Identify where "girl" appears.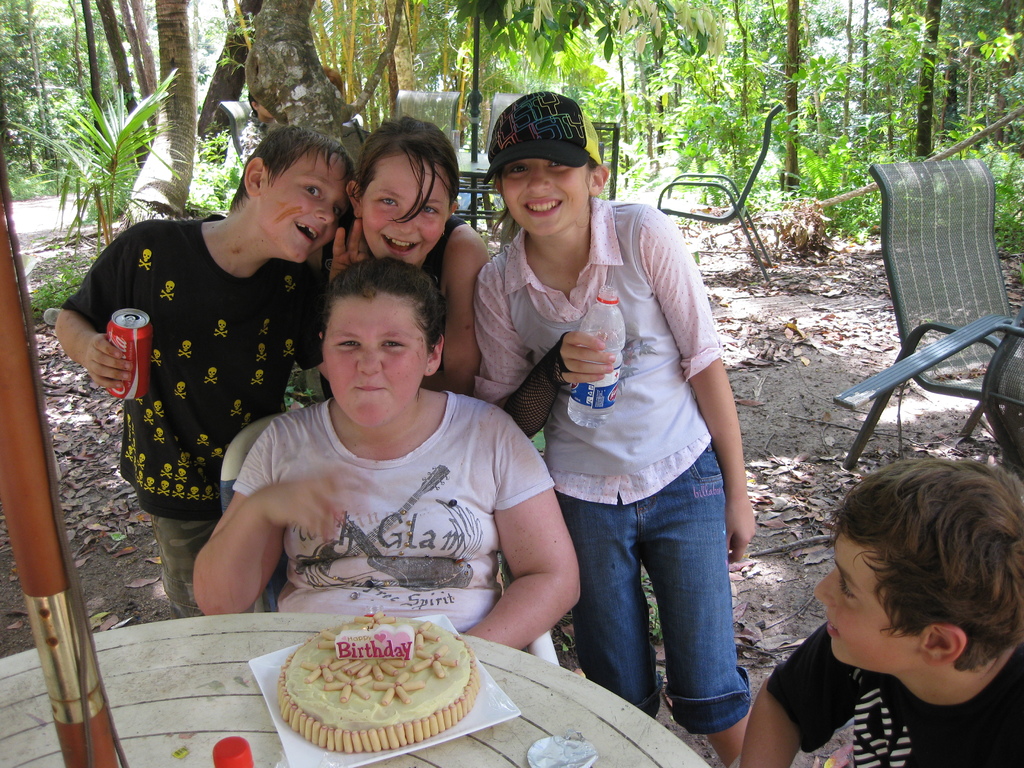
Appears at select_region(310, 114, 493, 394).
